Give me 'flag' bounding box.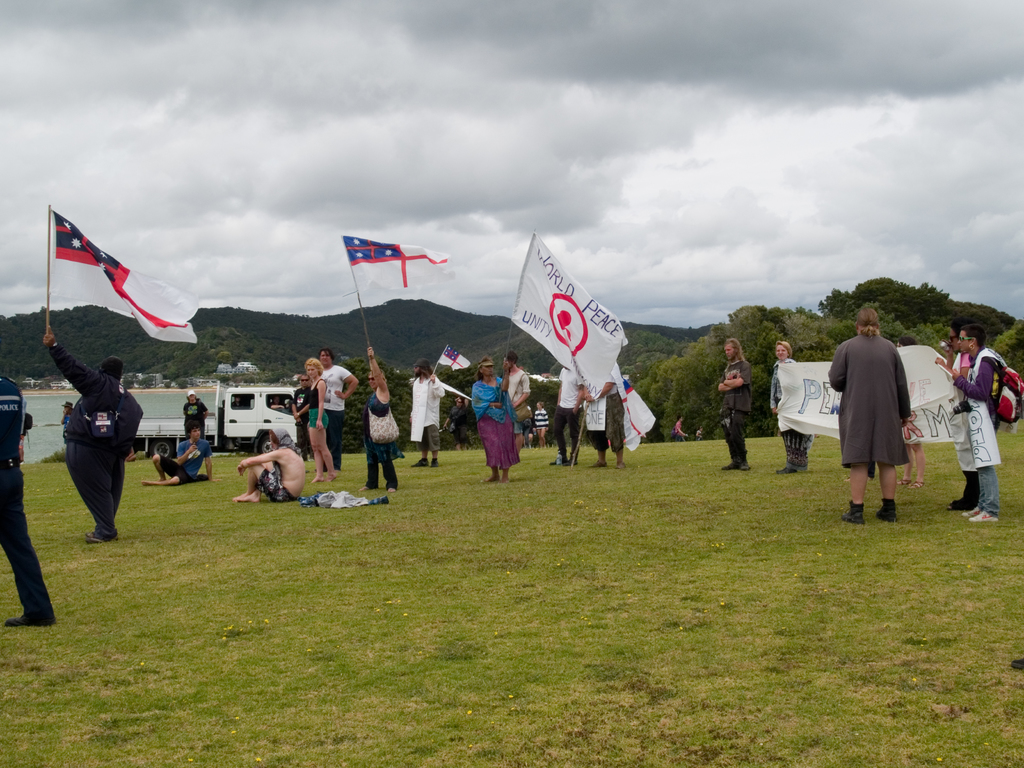
(340, 232, 446, 301).
